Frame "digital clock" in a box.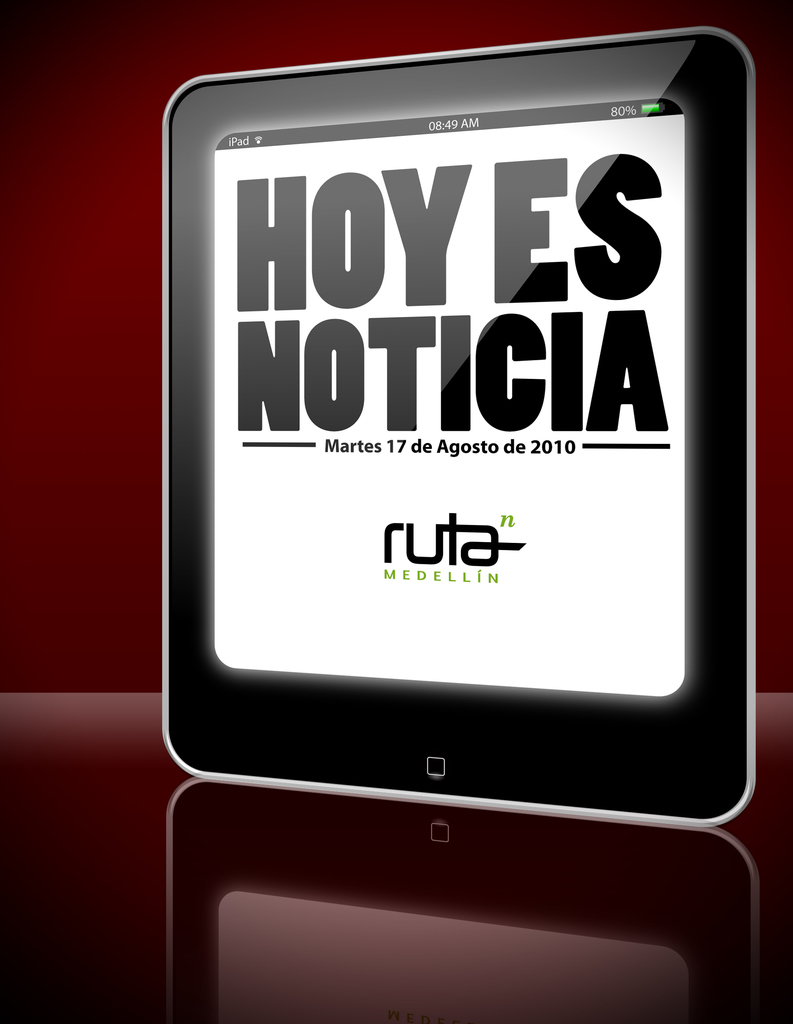
<region>421, 113, 489, 142</region>.
